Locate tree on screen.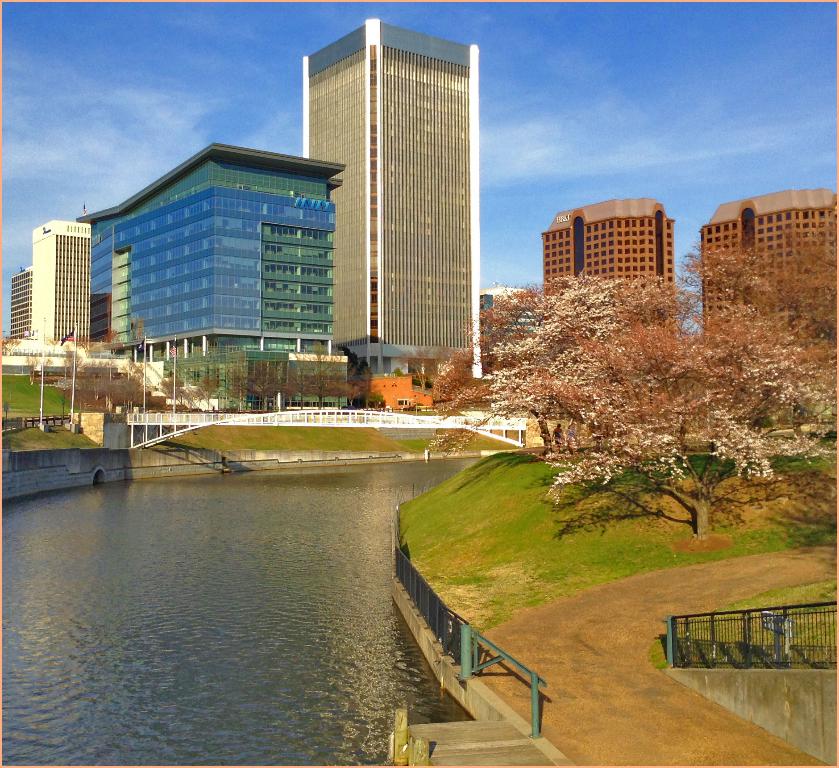
On screen at l=494, t=241, r=835, b=527.
